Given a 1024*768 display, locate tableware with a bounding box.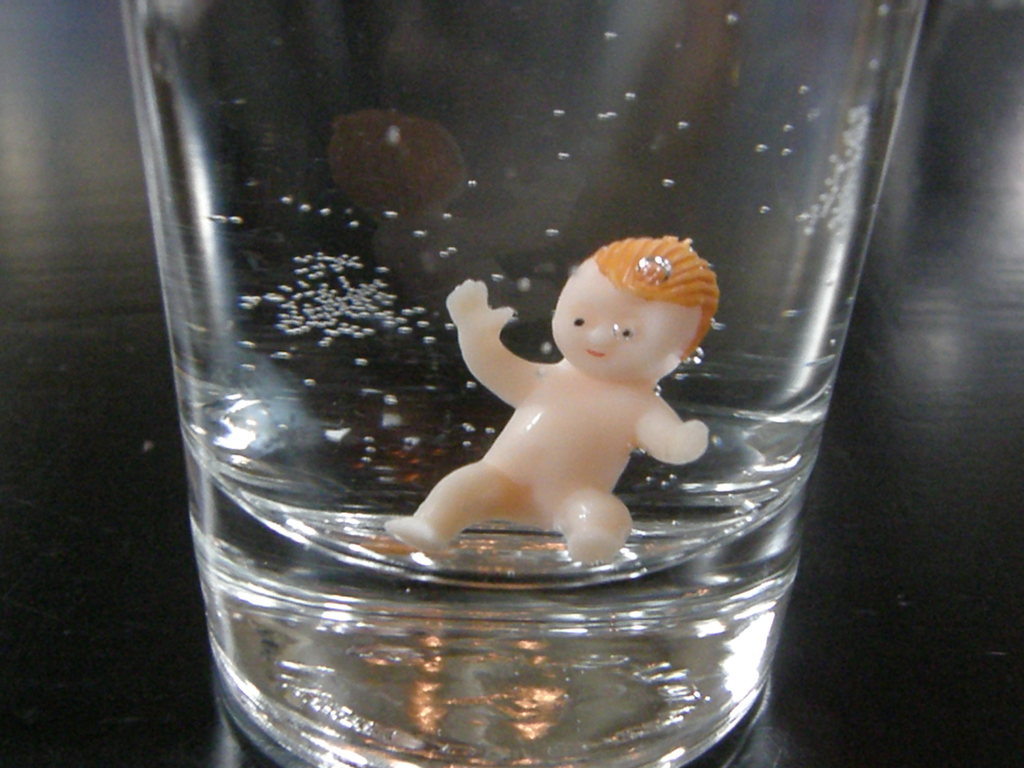
Located: left=116, top=0, right=929, bottom=767.
